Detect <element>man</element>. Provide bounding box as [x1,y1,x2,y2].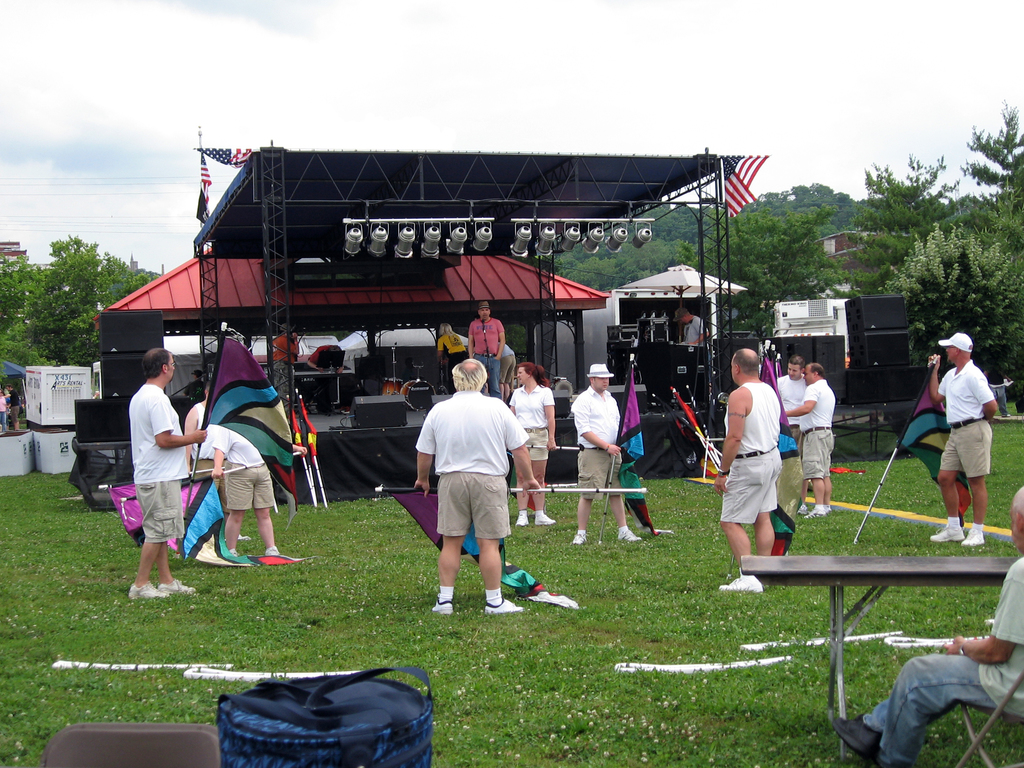
[181,381,216,484].
